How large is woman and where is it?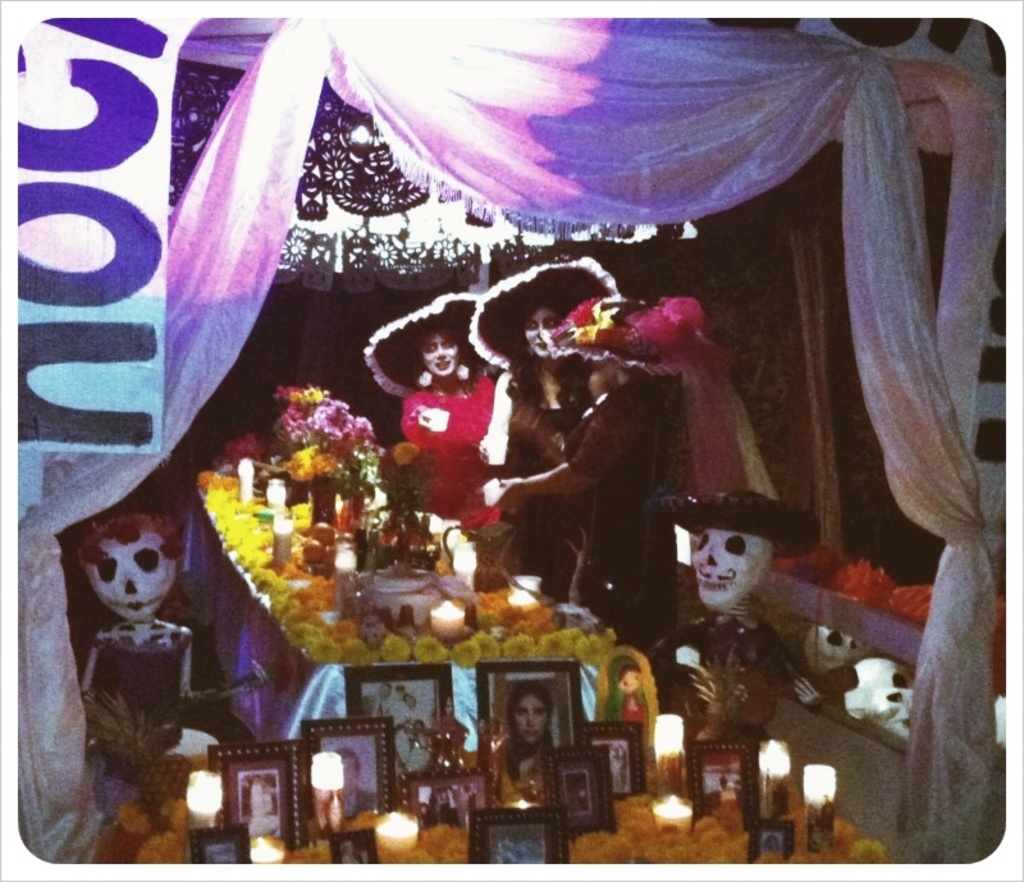
Bounding box: (x1=238, y1=764, x2=276, y2=840).
